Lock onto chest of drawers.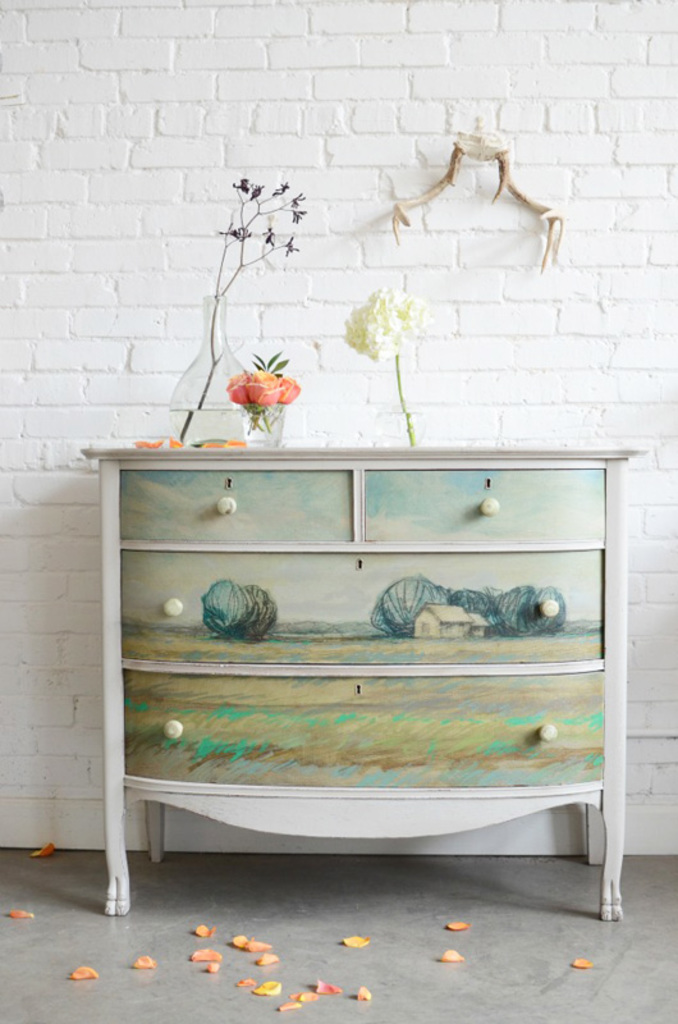
Locked: [x1=78, y1=444, x2=635, y2=923].
